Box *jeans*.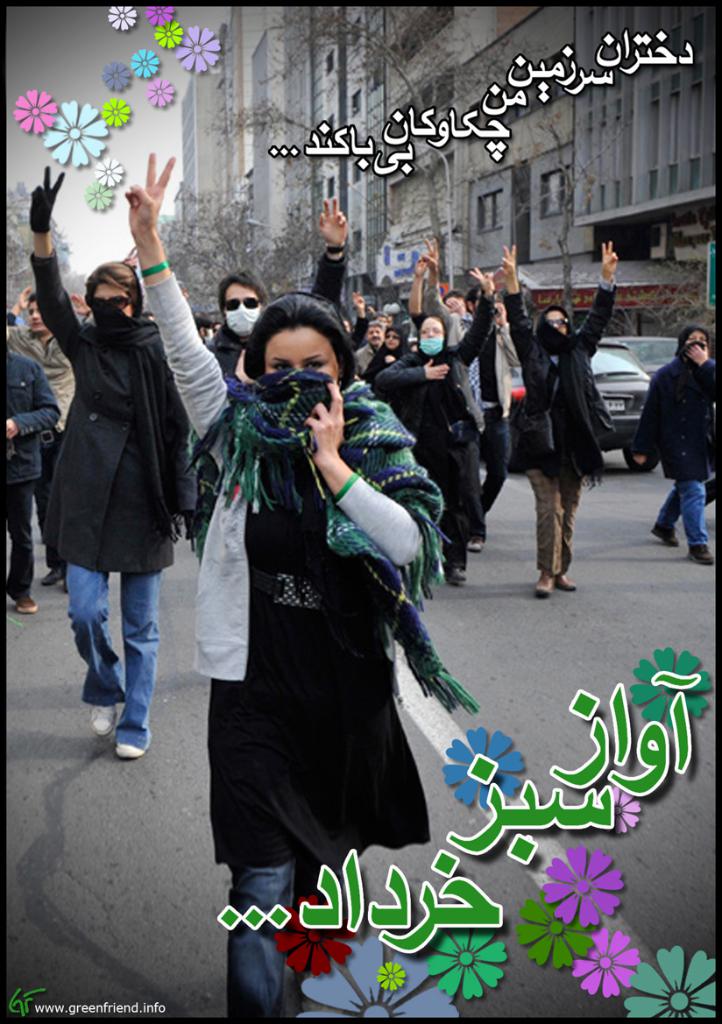
box=[445, 425, 474, 572].
